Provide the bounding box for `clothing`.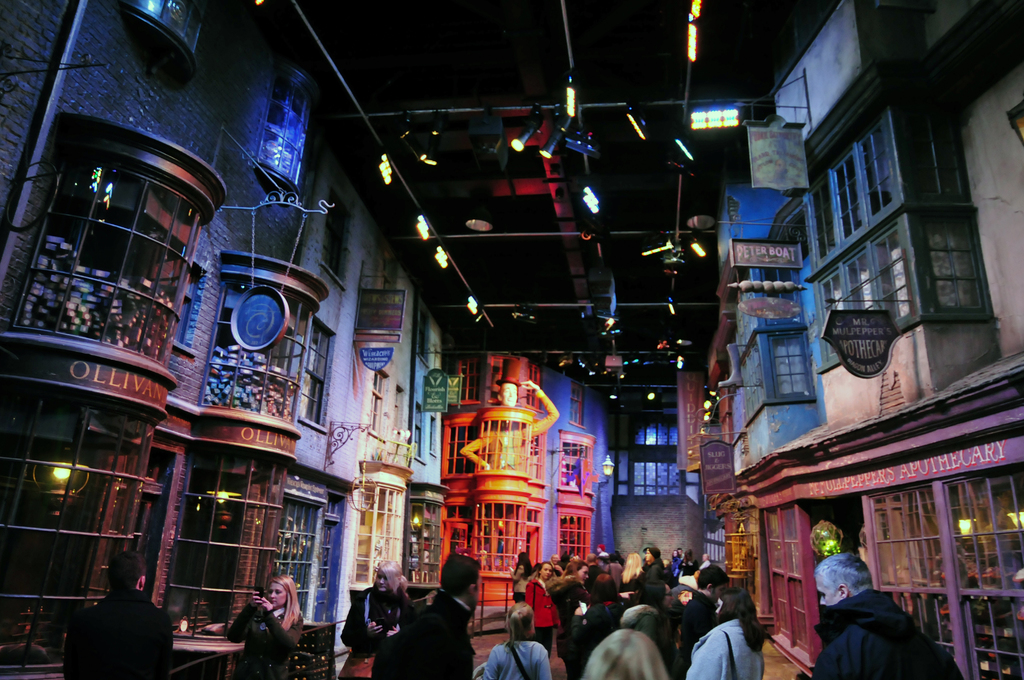
(228,599,305,679).
